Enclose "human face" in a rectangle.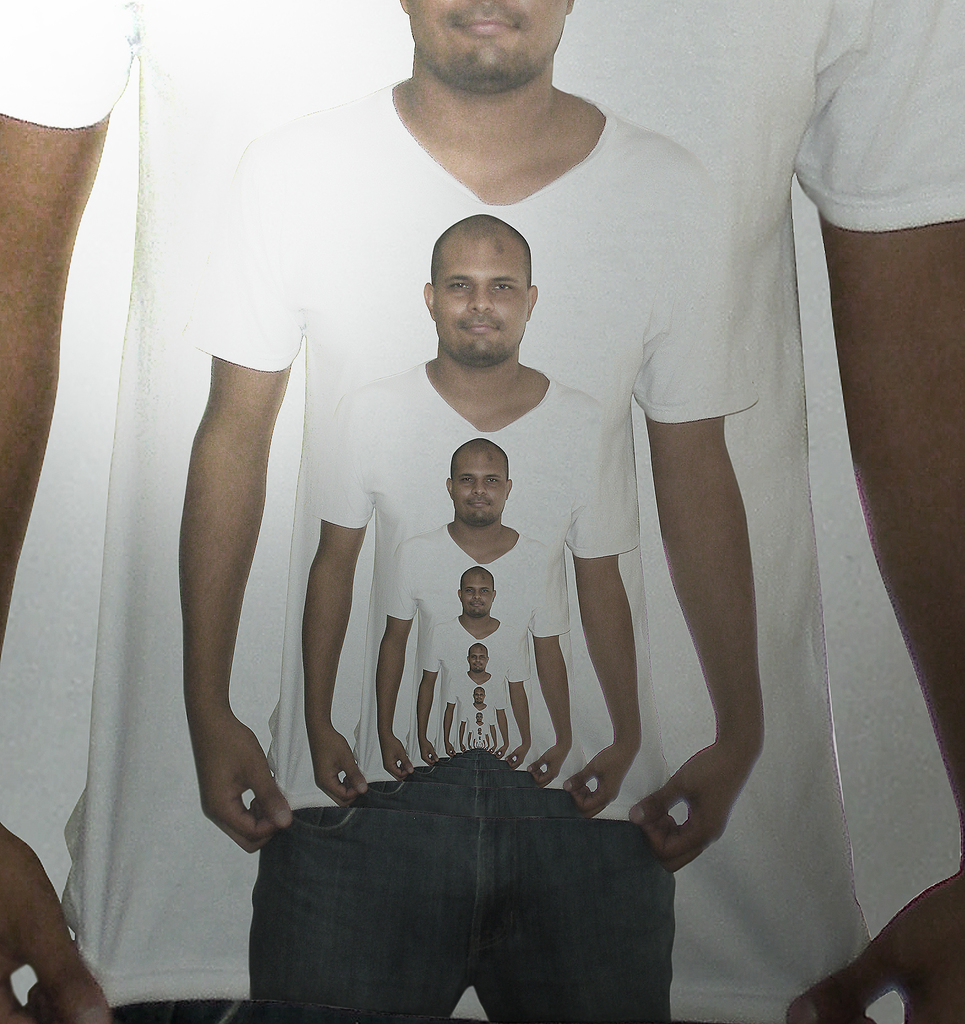
[left=441, top=237, right=524, bottom=363].
